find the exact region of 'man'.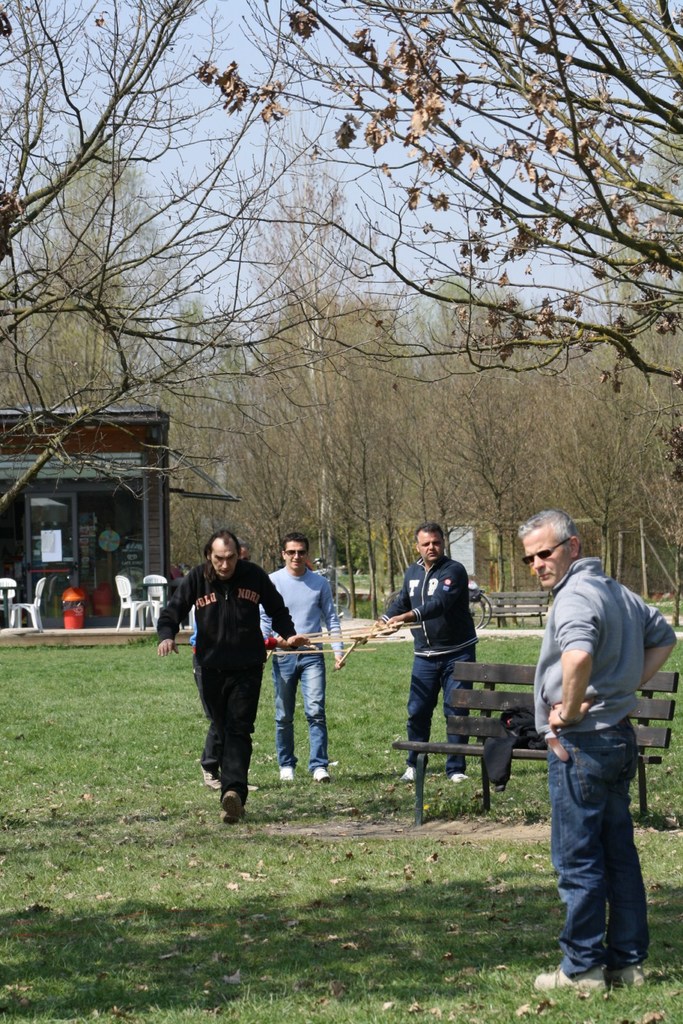
Exact region: {"x1": 367, "y1": 521, "x2": 481, "y2": 783}.
